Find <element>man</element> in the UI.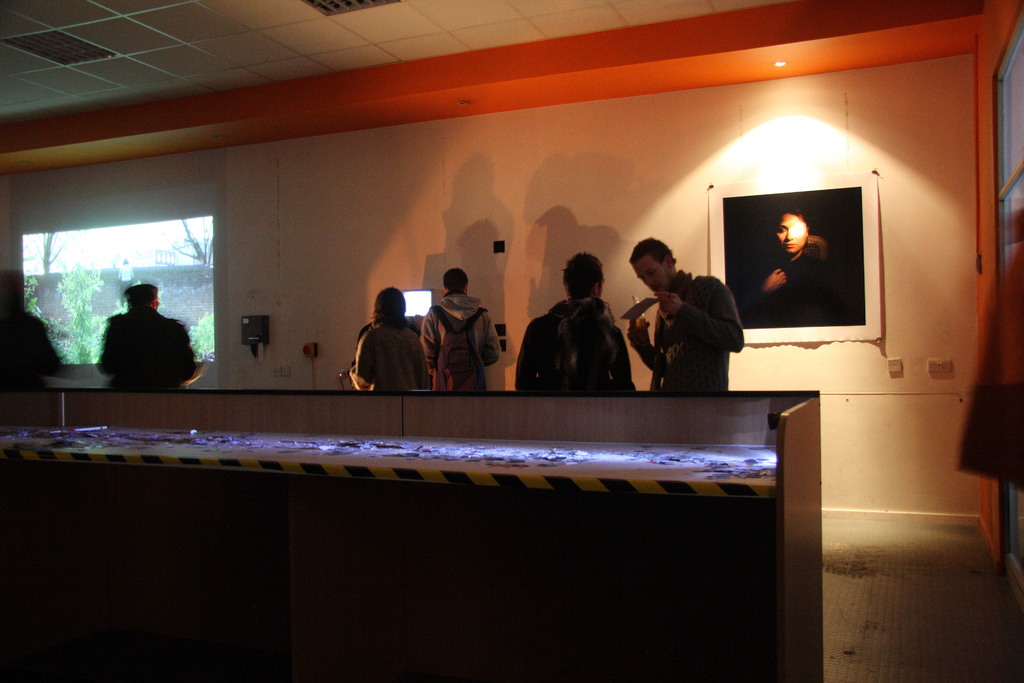
UI element at crop(624, 236, 748, 392).
